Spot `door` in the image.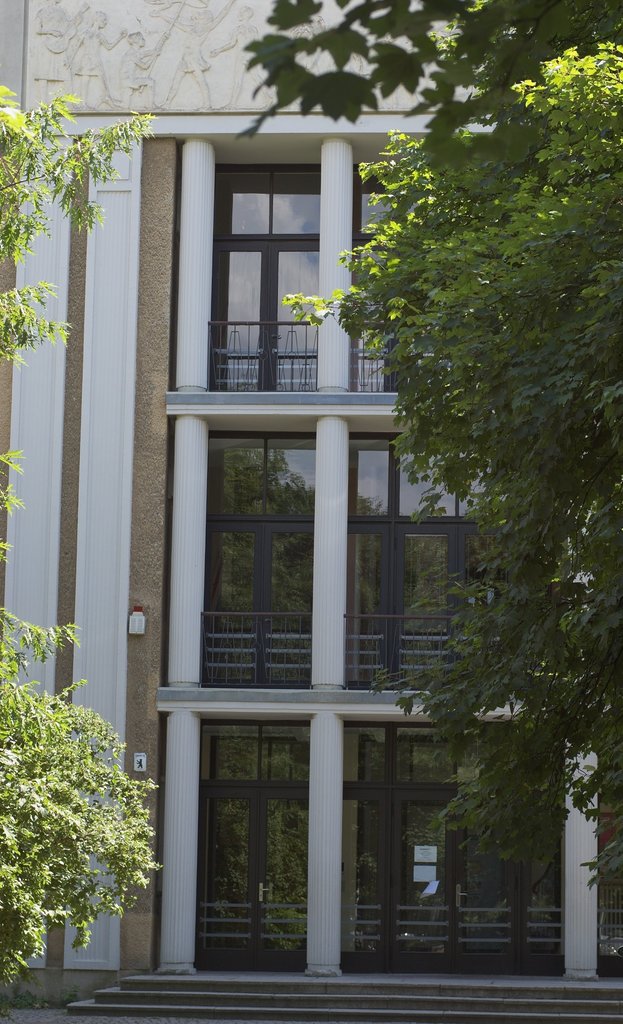
`door` found at crop(256, 785, 304, 966).
